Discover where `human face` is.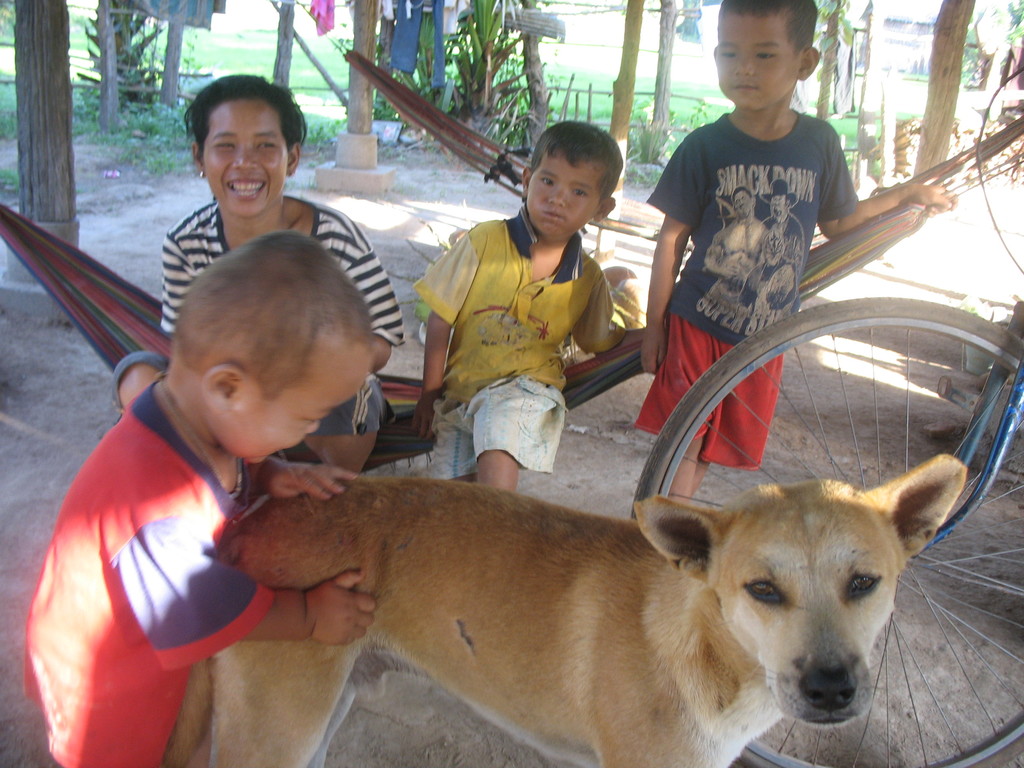
Discovered at select_region(205, 106, 292, 216).
